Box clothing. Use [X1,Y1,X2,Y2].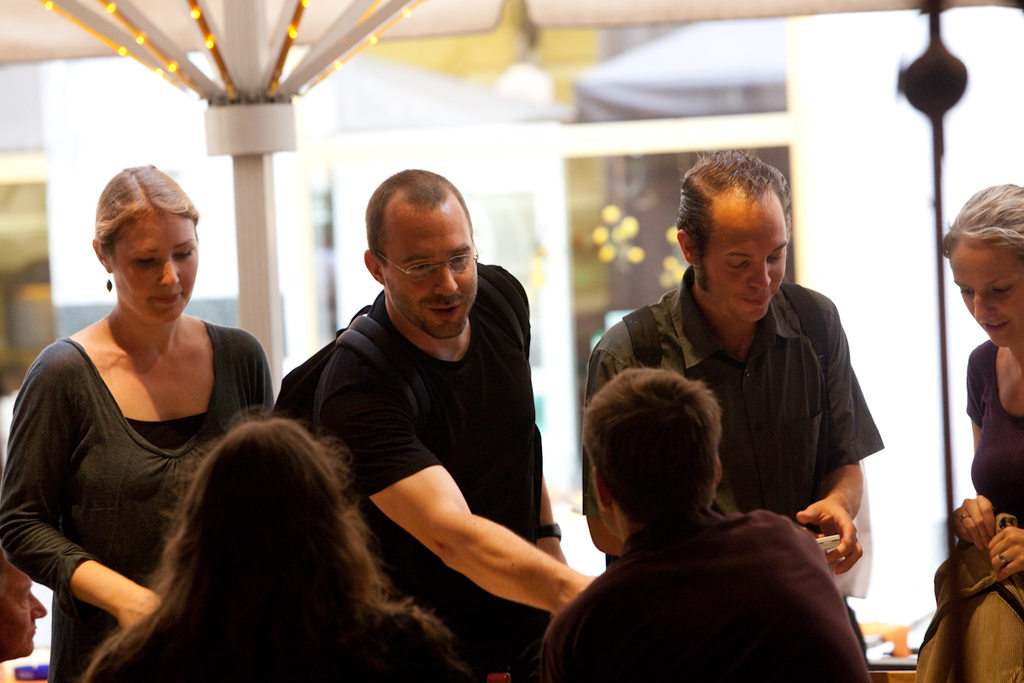
[83,601,467,676].
